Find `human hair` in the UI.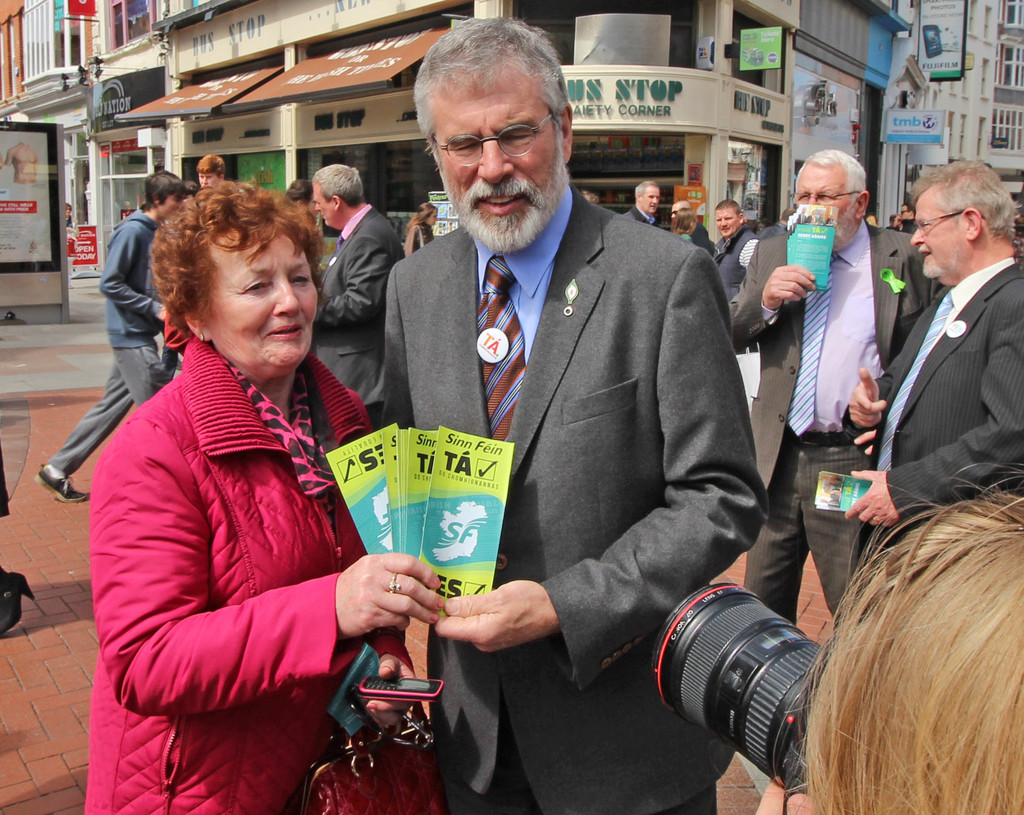
UI element at [794, 151, 867, 207].
